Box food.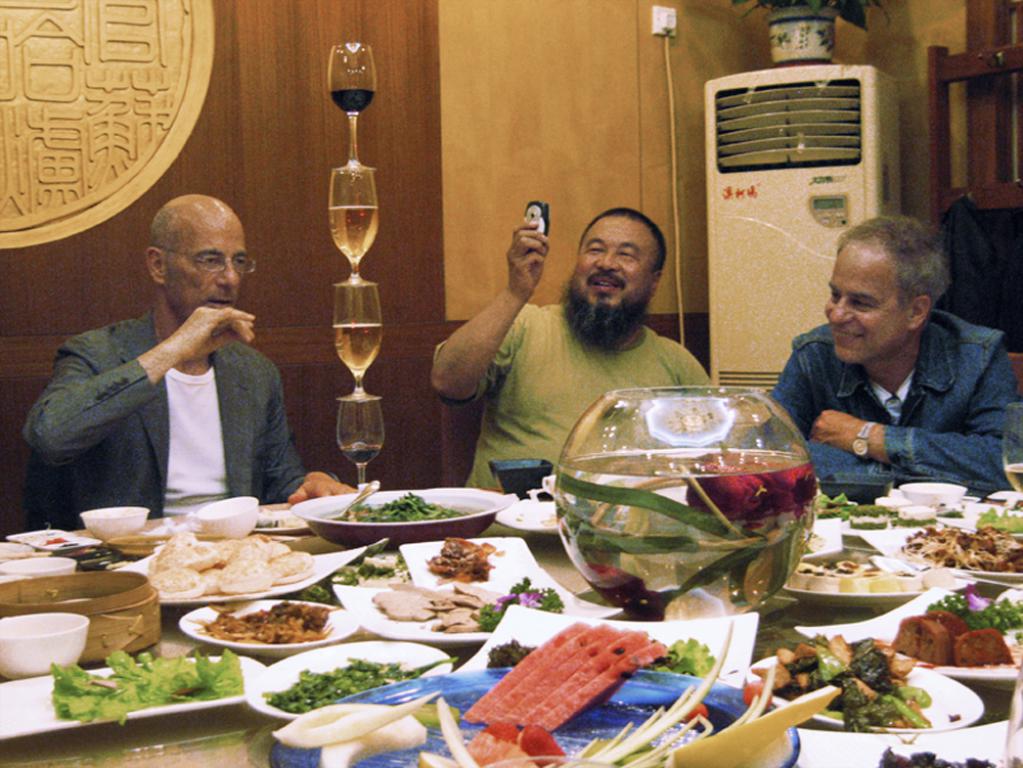
pyautogui.locateOnScreen(328, 488, 472, 524).
